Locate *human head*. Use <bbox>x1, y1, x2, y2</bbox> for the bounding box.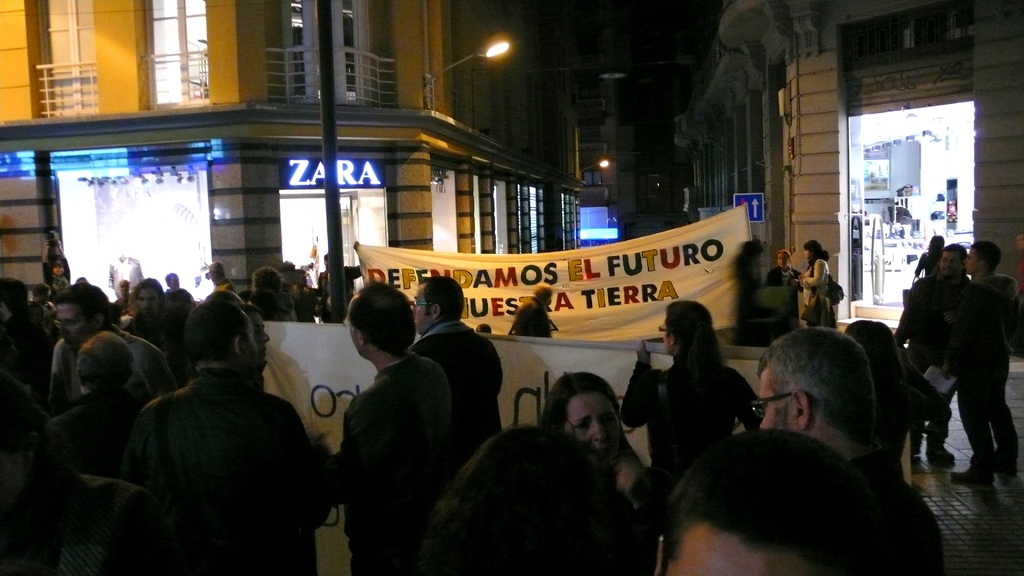
<bbox>434, 429, 614, 575</bbox>.
